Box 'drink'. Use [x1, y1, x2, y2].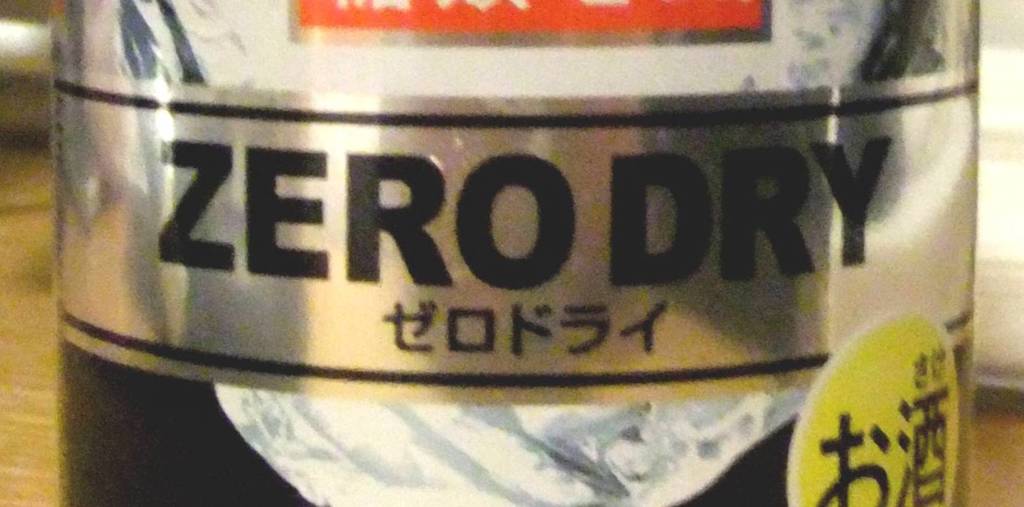
[57, 0, 982, 506].
